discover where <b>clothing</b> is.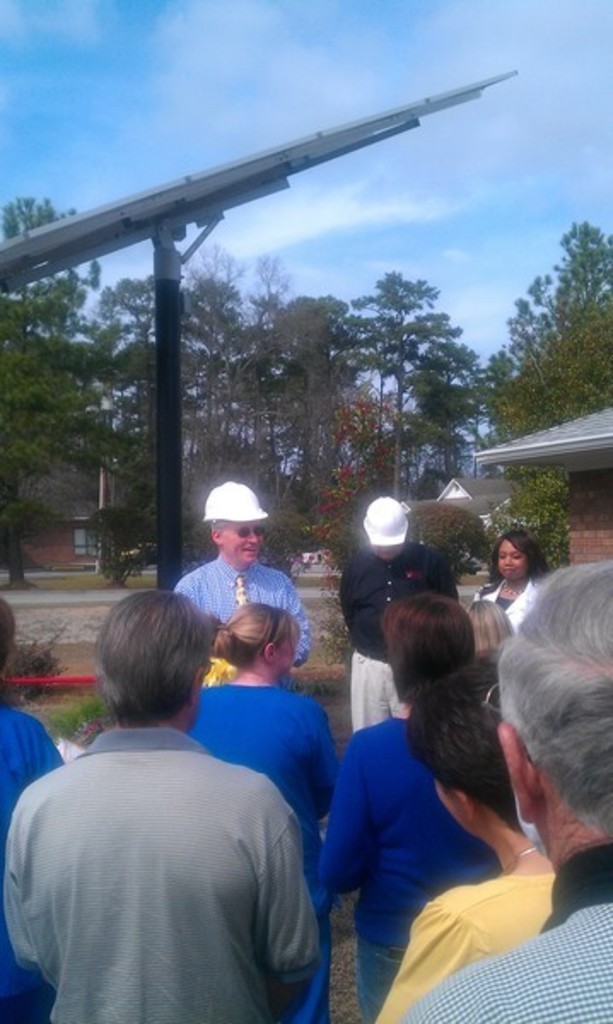
Discovered at {"x1": 190, "y1": 681, "x2": 340, "y2": 1022}.
